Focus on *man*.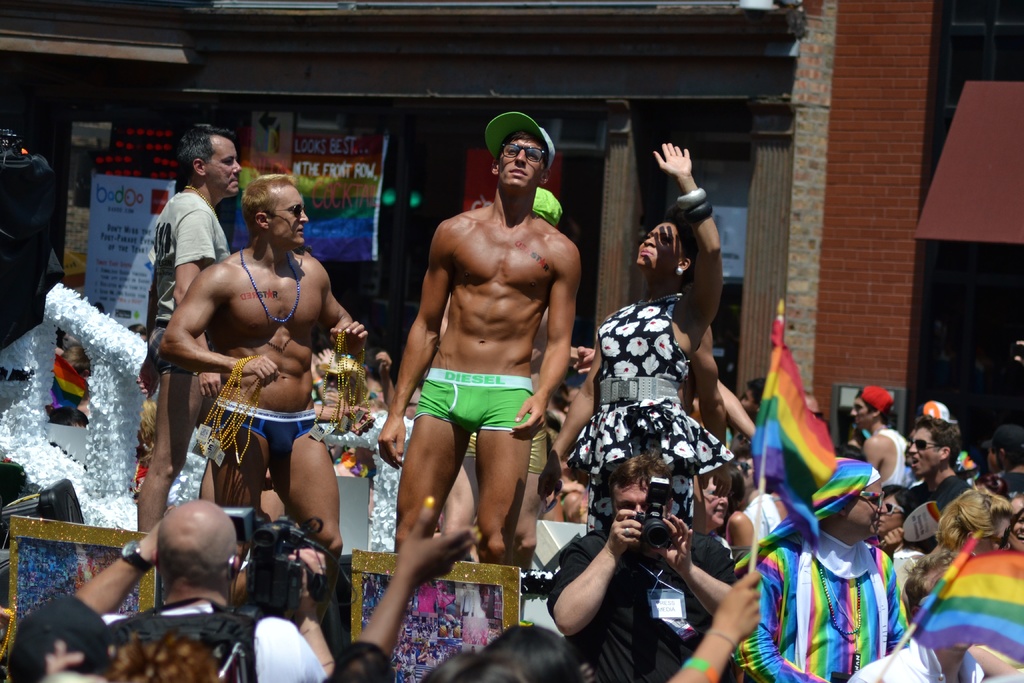
Focused at 850,388,925,491.
